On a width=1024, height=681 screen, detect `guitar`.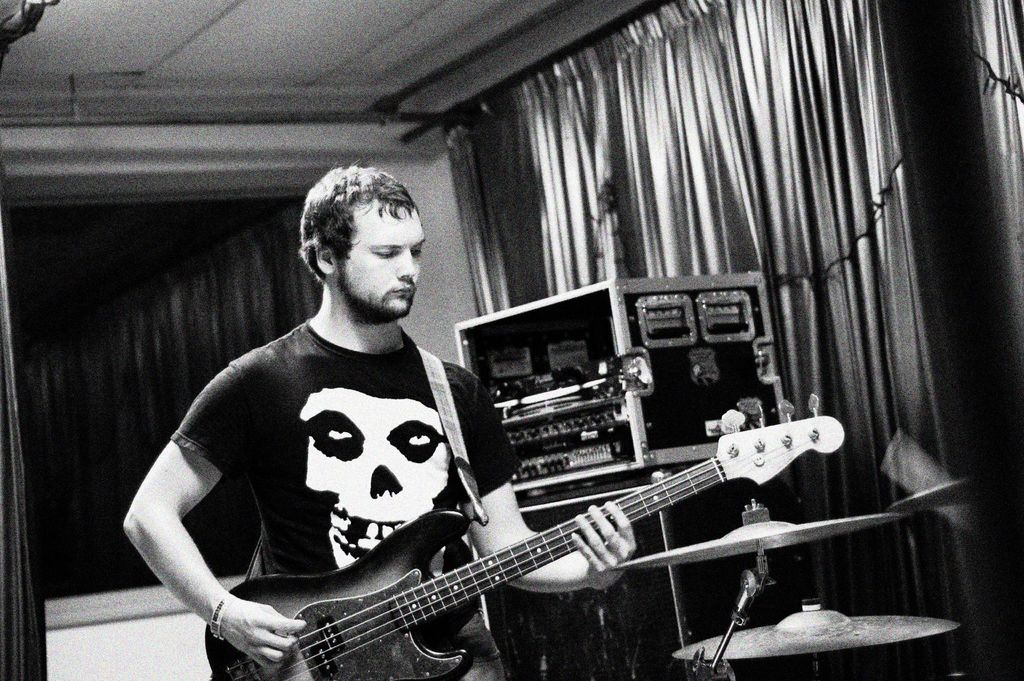
<region>178, 379, 852, 680</region>.
